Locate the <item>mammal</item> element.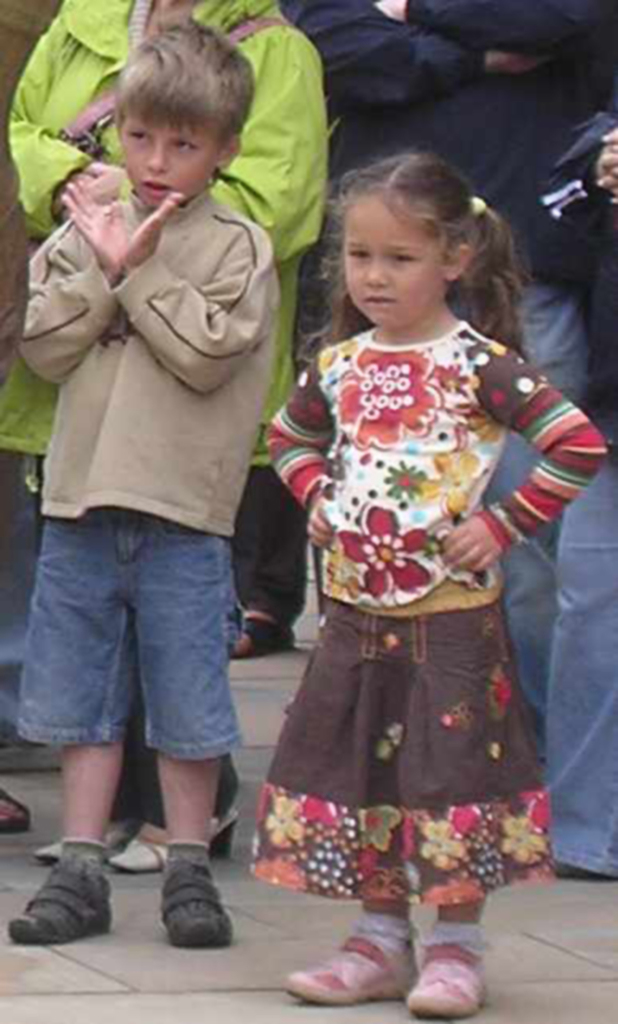
Element bbox: 12:21:277:944.
